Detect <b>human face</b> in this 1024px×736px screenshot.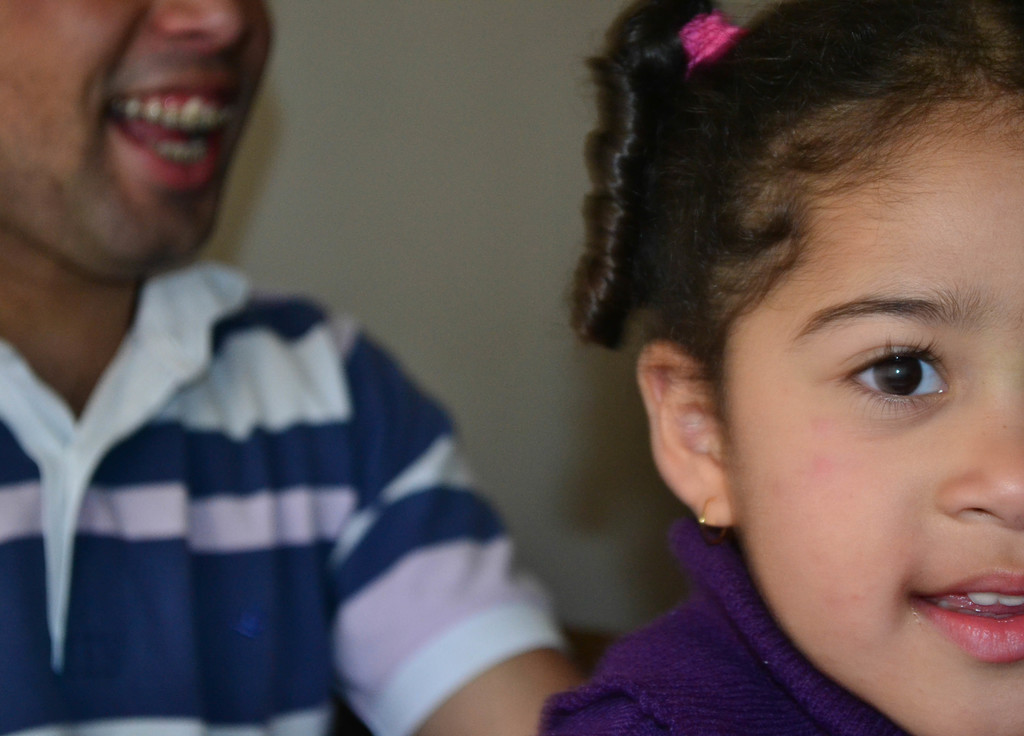
Detection: bbox=(0, 0, 271, 283).
